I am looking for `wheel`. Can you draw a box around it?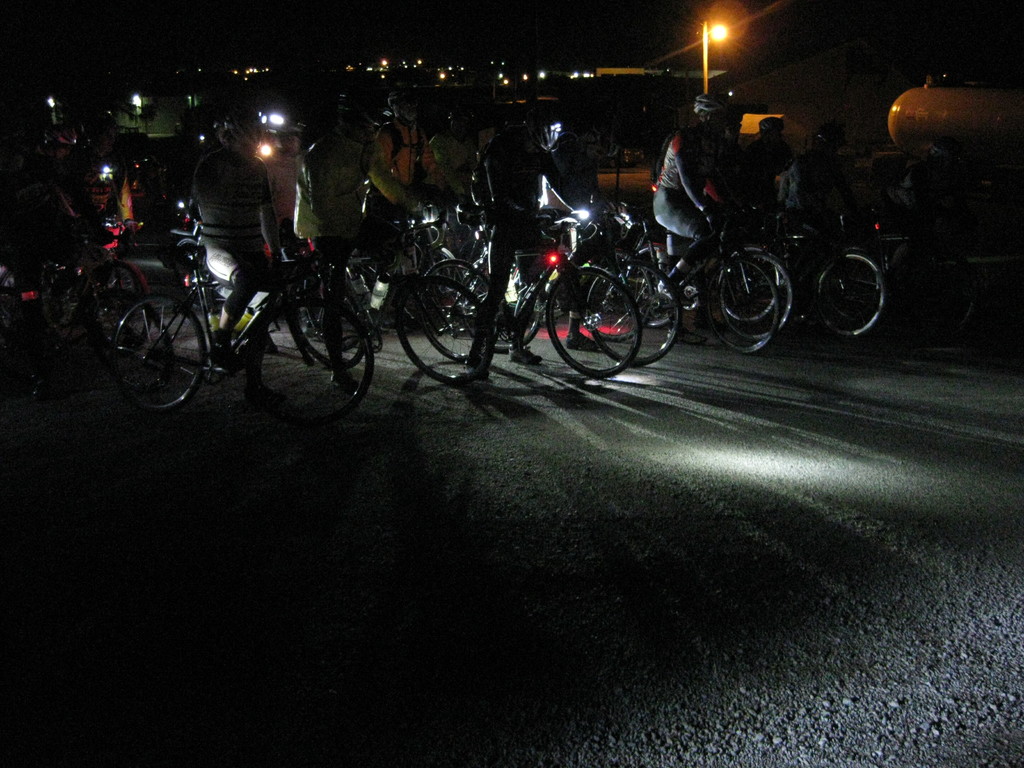
Sure, the bounding box is <bbox>538, 248, 662, 364</bbox>.
